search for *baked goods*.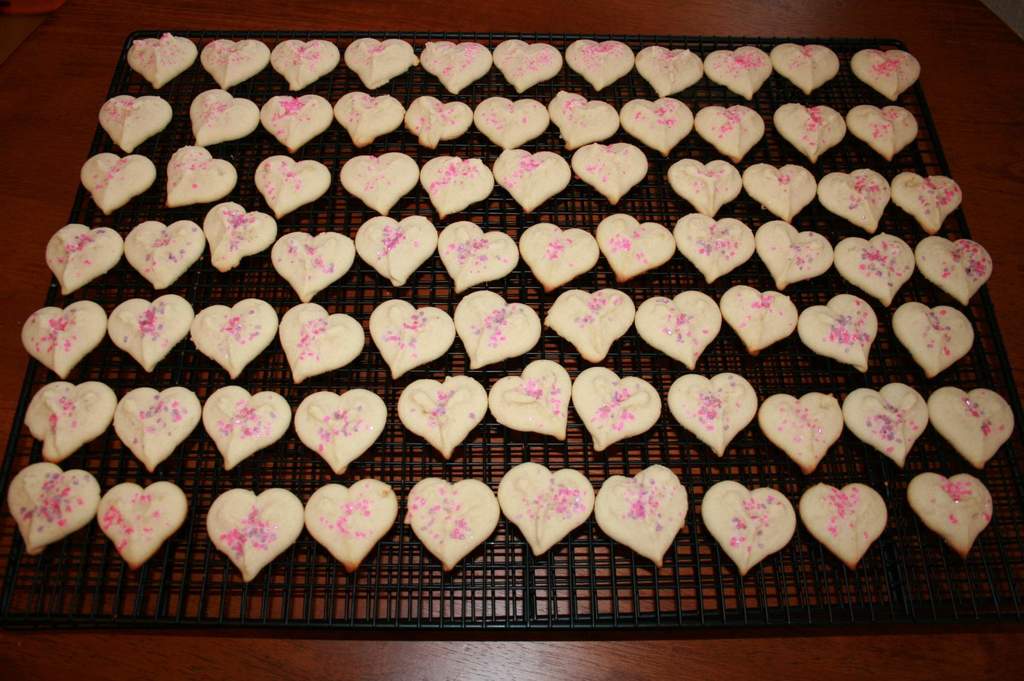
Found at [774, 106, 845, 163].
